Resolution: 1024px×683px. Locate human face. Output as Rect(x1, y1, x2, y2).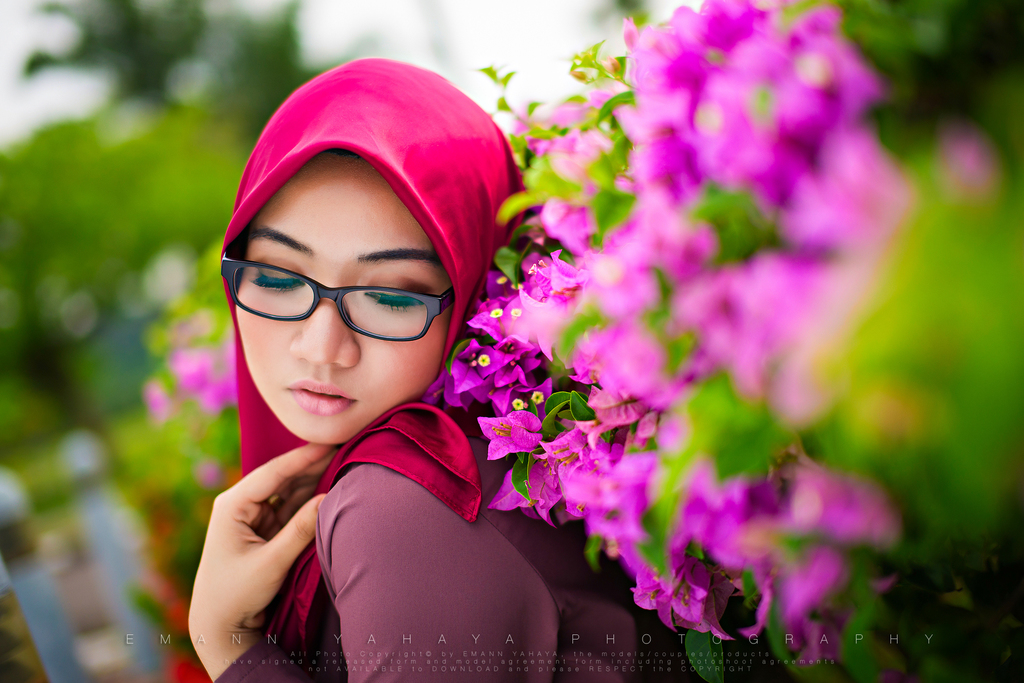
Rect(232, 147, 452, 446).
